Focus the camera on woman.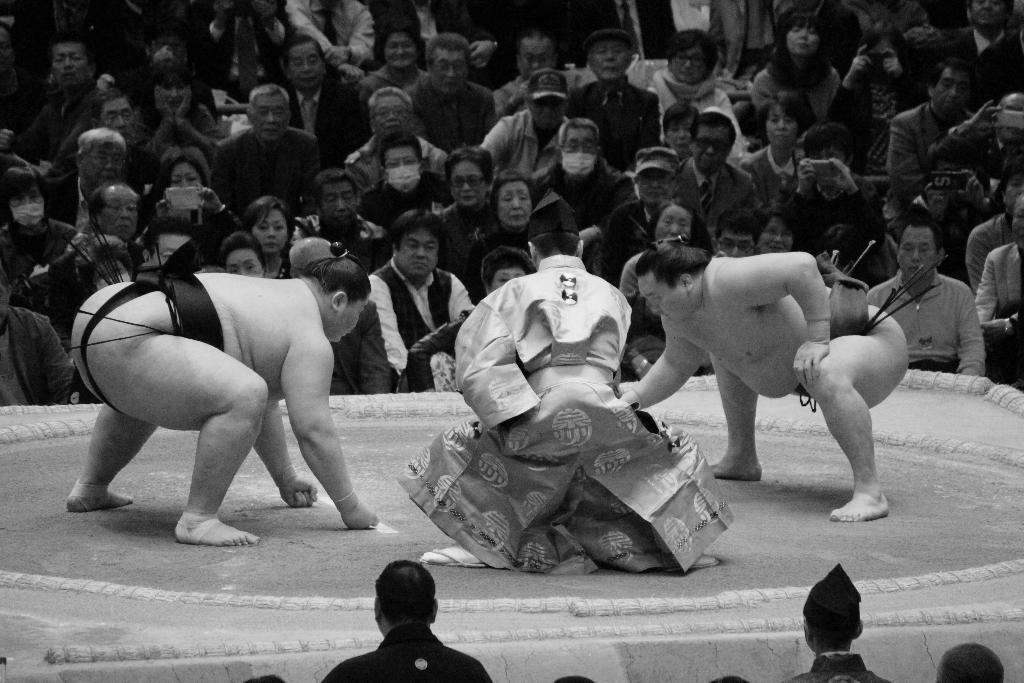
Focus region: 0 161 81 282.
